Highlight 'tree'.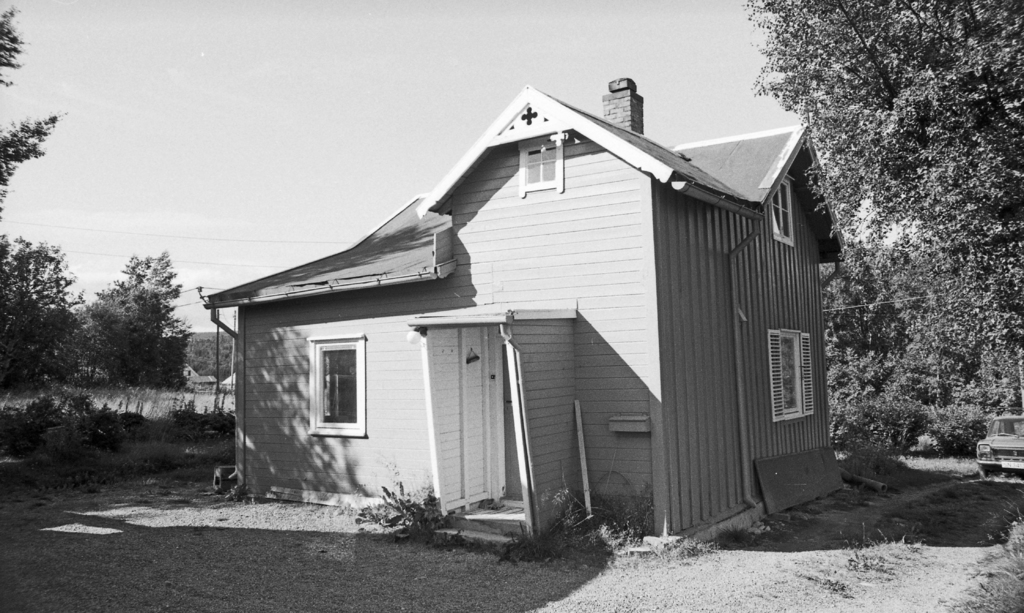
Highlighted region: left=177, top=322, right=255, bottom=379.
